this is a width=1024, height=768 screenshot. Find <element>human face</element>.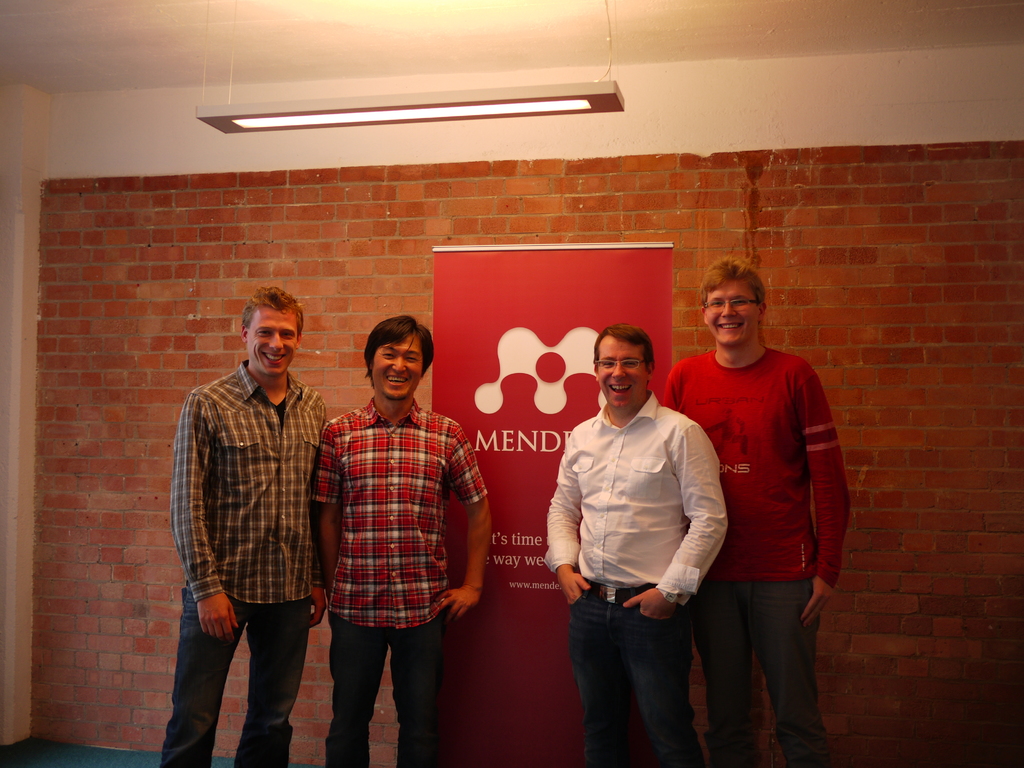
Bounding box: x1=705, y1=283, x2=758, y2=345.
